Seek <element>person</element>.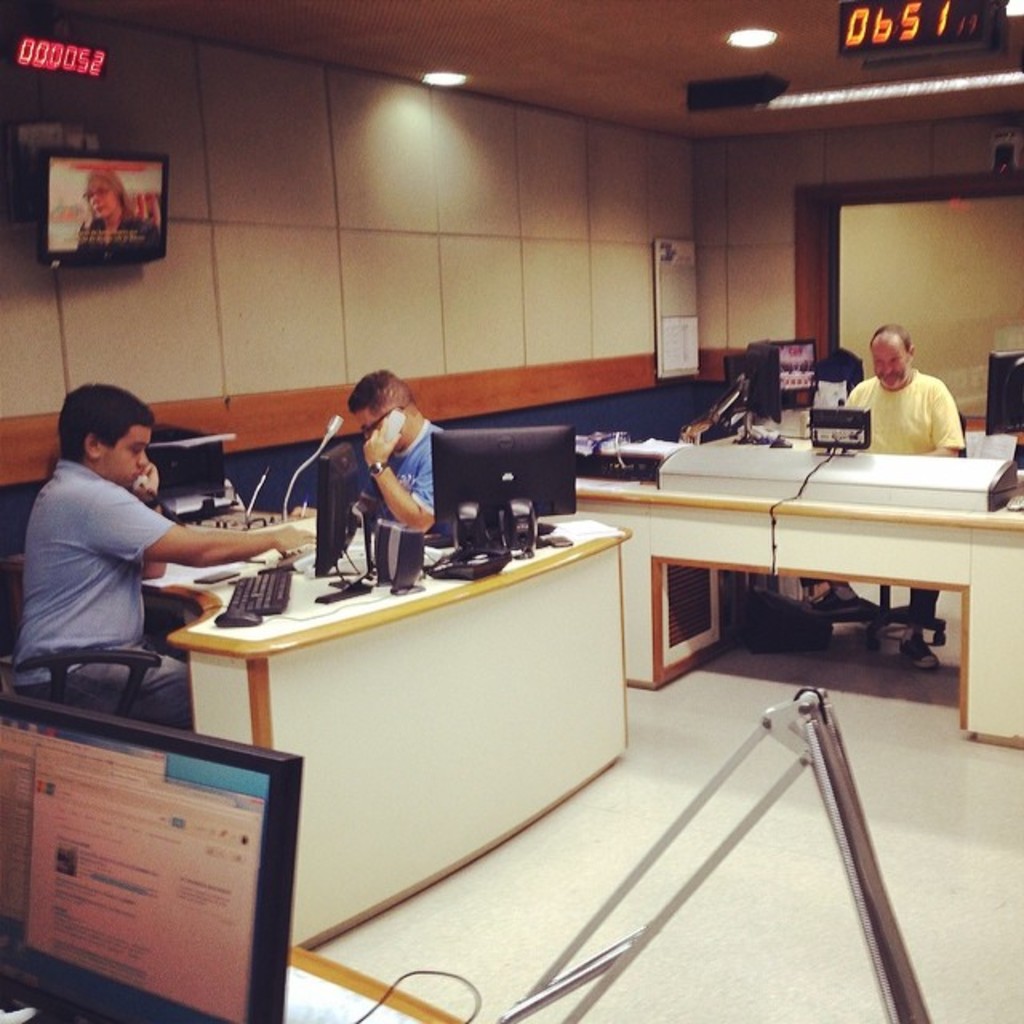
box=[342, 363, 454, 534].
